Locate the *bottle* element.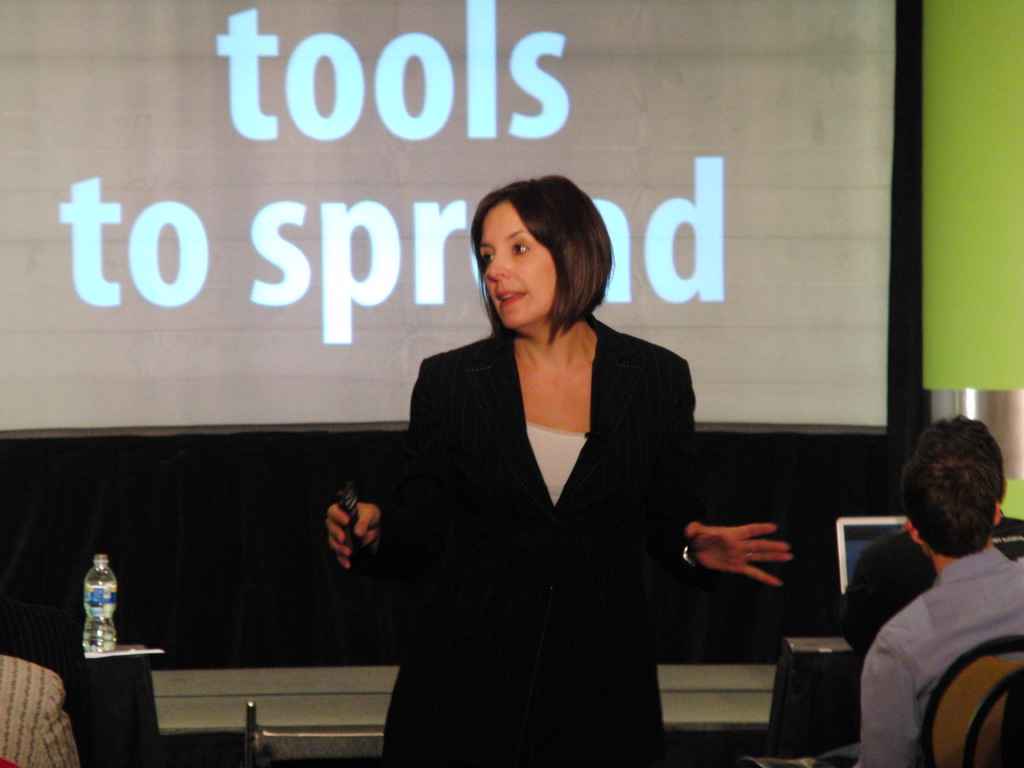
Element bbox: {"x1": 79, "y1": 556, "x2": 120, "y2": 650}.
